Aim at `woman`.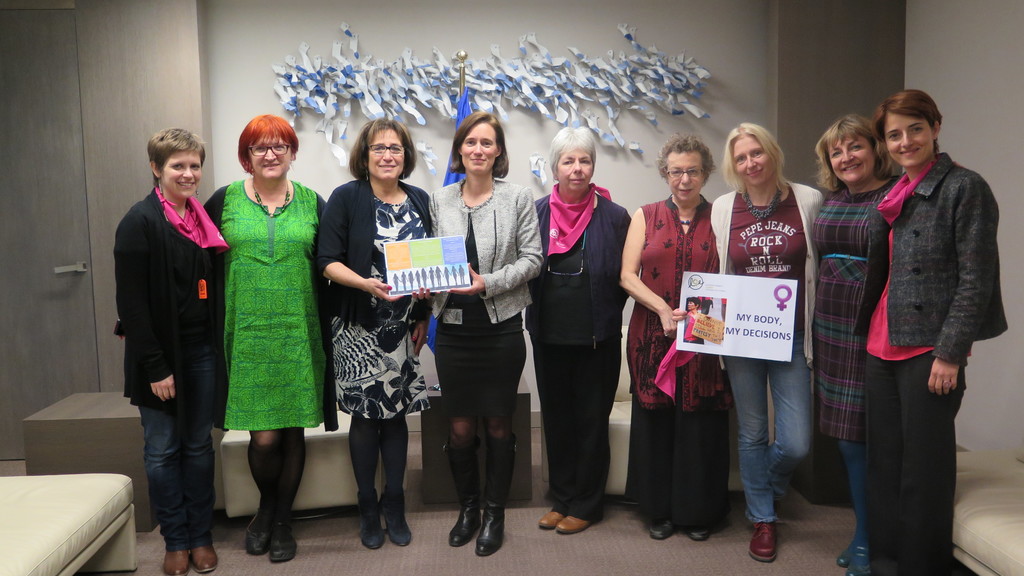
Aimed at (left=432, top=103, right=541, bottom=559).
